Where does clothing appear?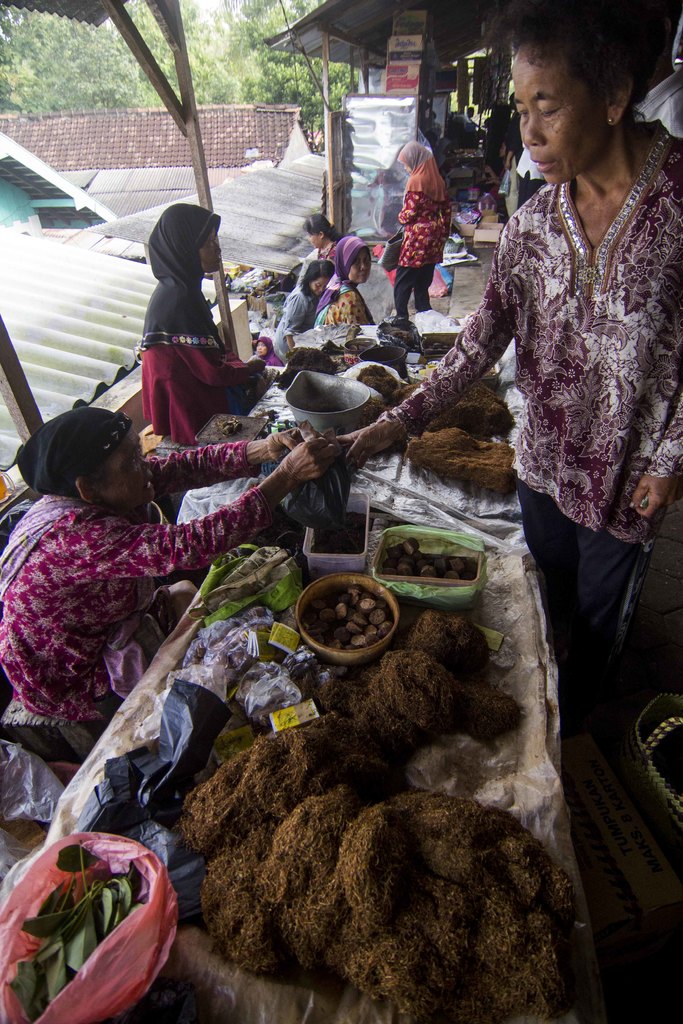
Appears at {"left": 256, "top": 353, "right": 290, "bottom": 369}.
